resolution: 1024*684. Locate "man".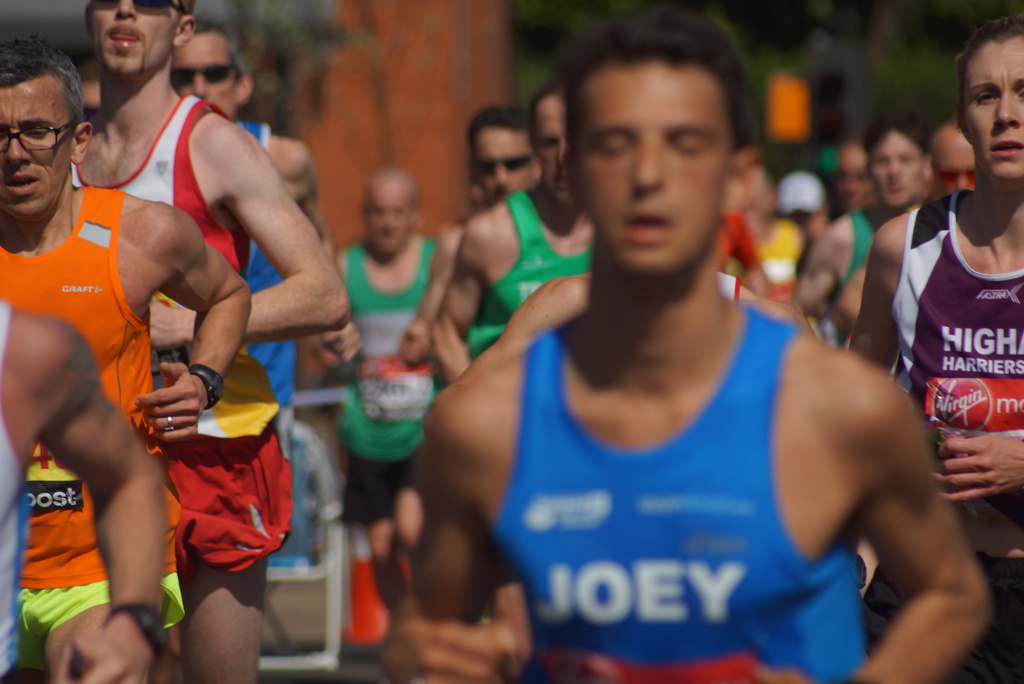
844 6 1023 683.
